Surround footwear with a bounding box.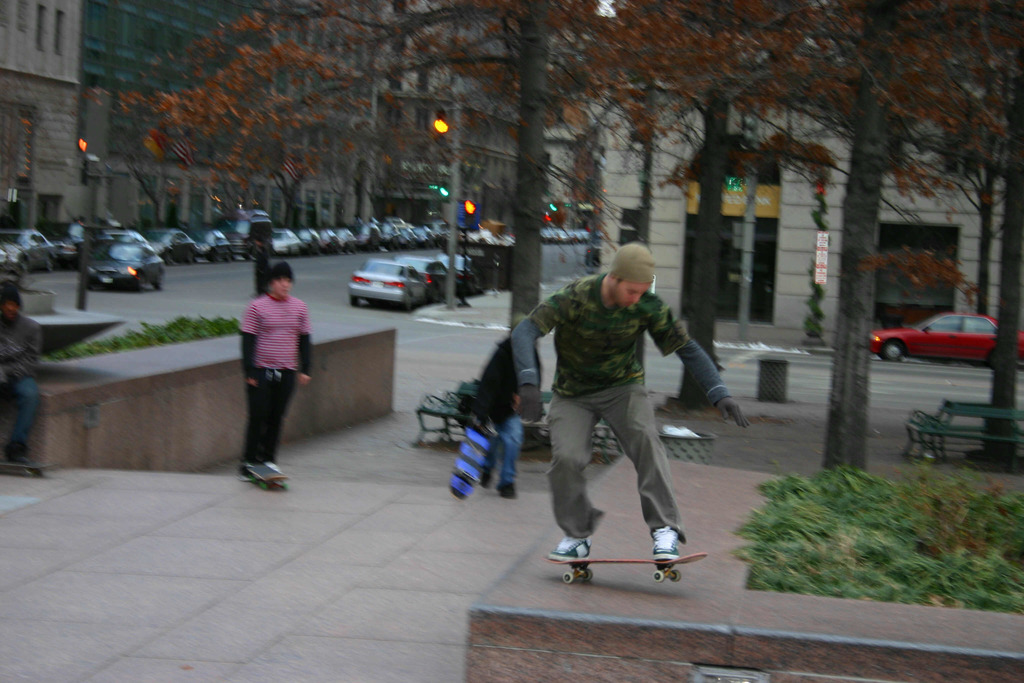
496:483:516:504.
